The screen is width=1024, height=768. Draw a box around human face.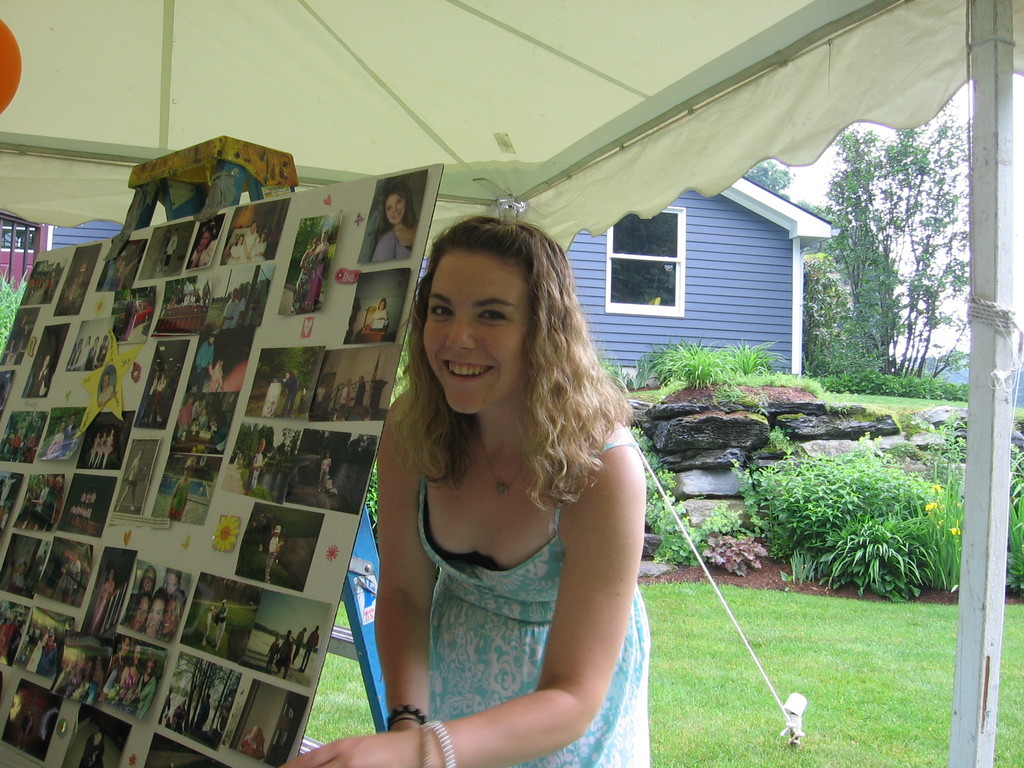
<region>202, 233, 209, 244</region>.
